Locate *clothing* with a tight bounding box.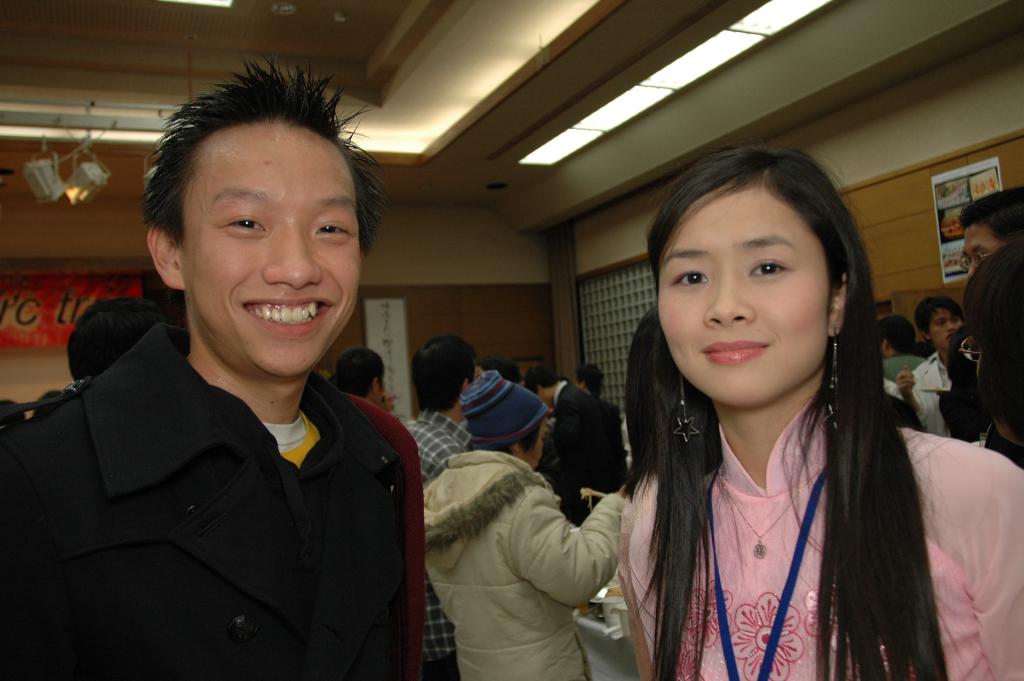
x1=401, y1=408, x2=465, y2=671.
